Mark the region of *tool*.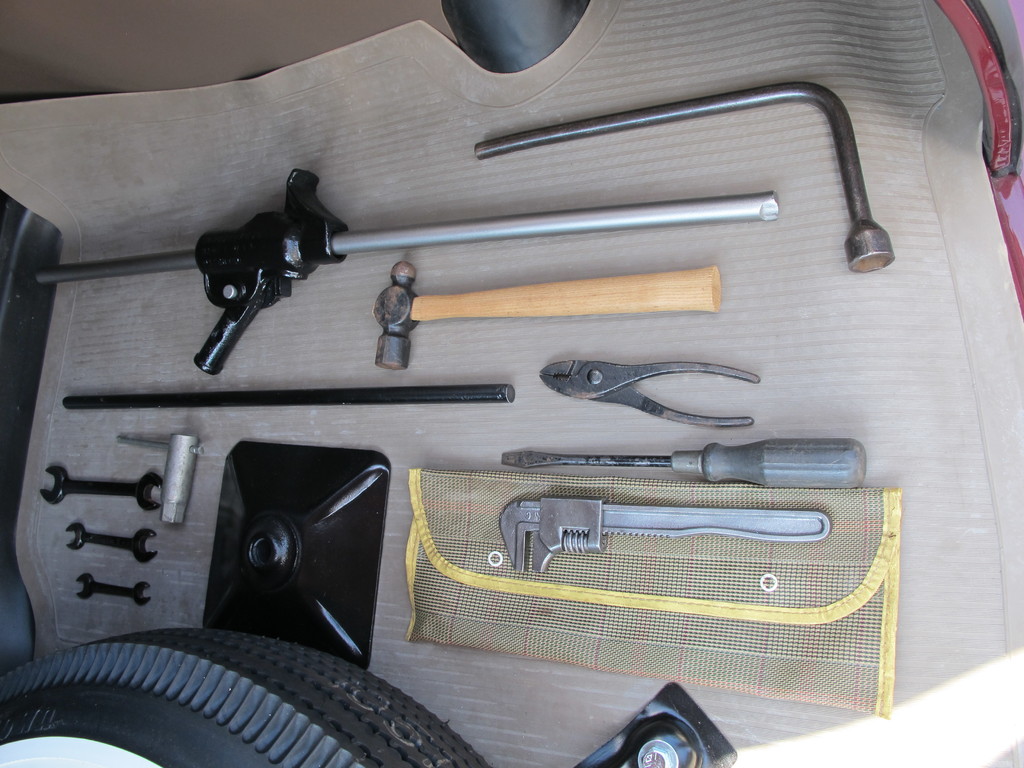
Region: [481,76,900,271].
